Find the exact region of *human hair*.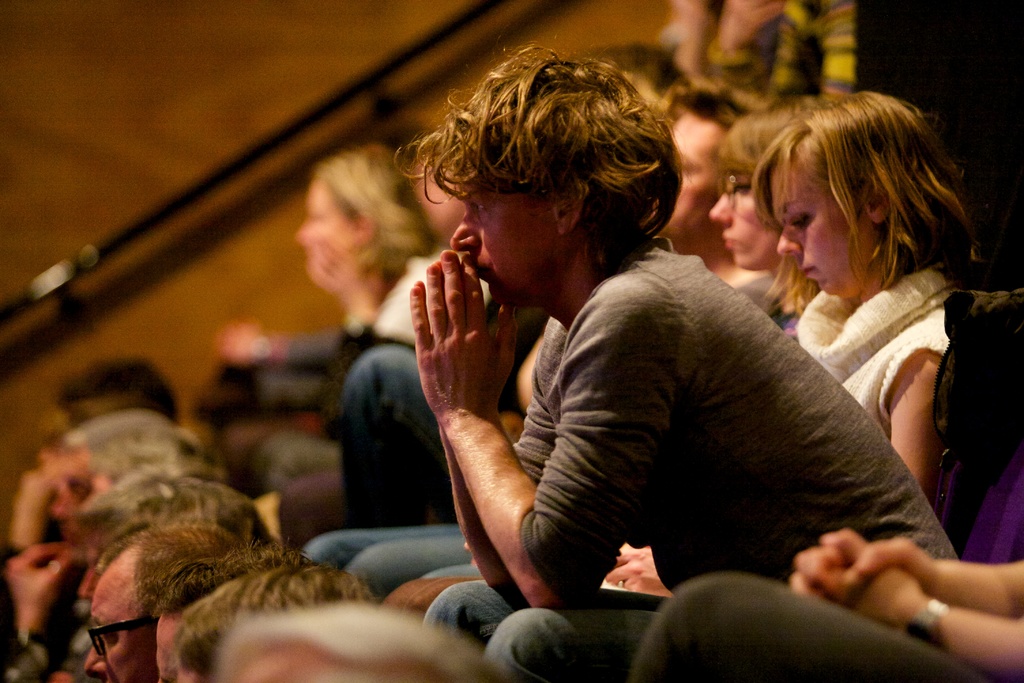
Exact region: {"left": 66, "top": 410, "right": 204, "bottom": 445}.
